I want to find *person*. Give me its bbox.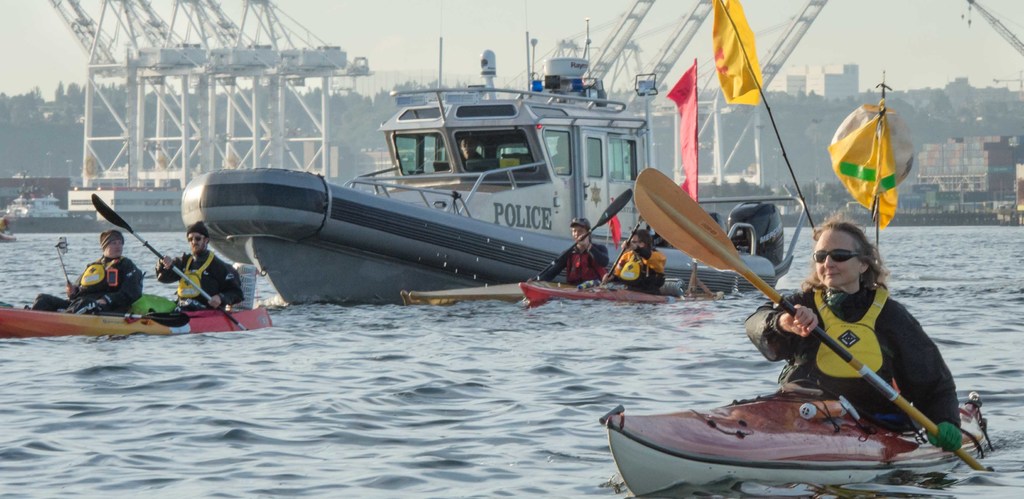
select_region(611, 217, 672, 298).
